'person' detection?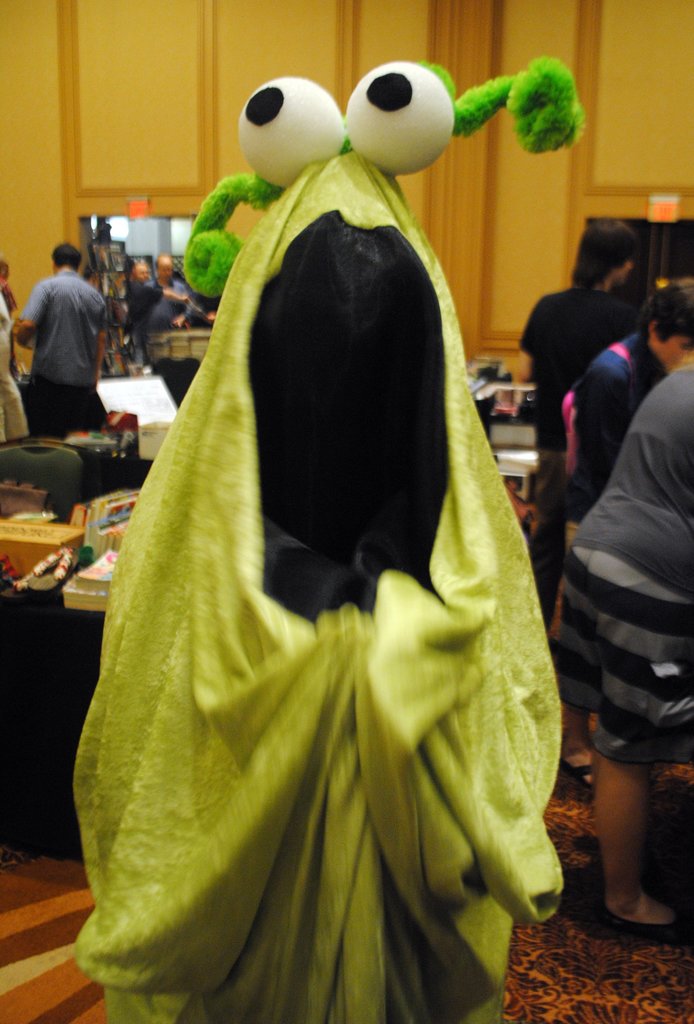
147,256,200,330
